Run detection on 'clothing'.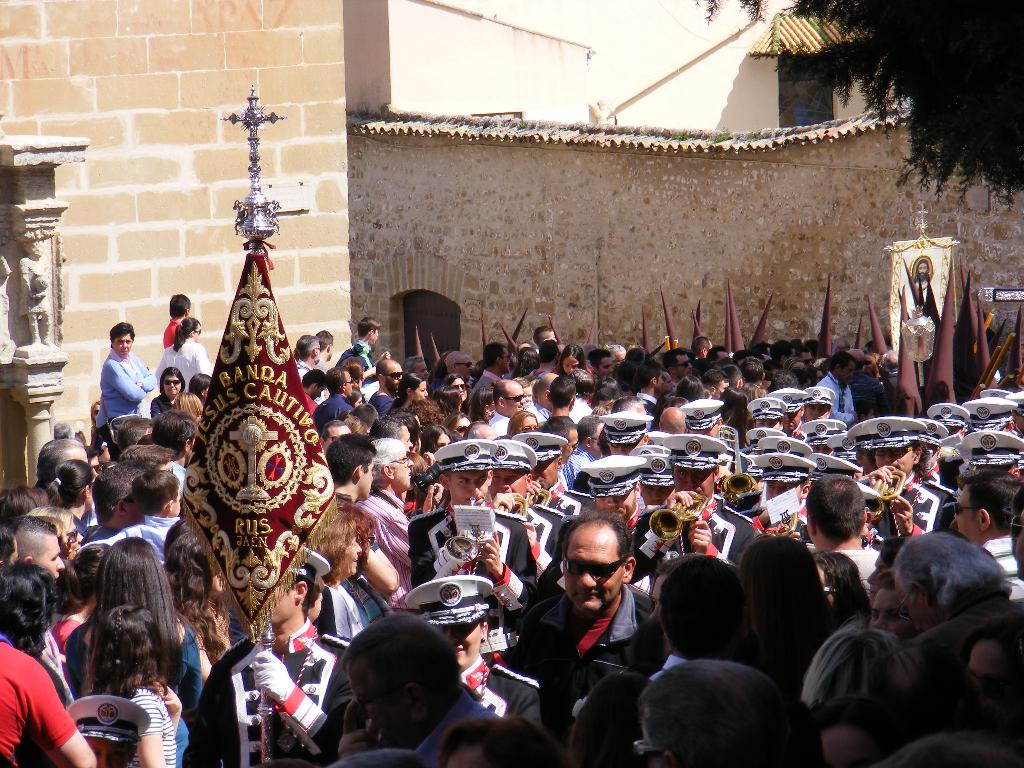
Result: l=335, t=338, r=374, b=362.
